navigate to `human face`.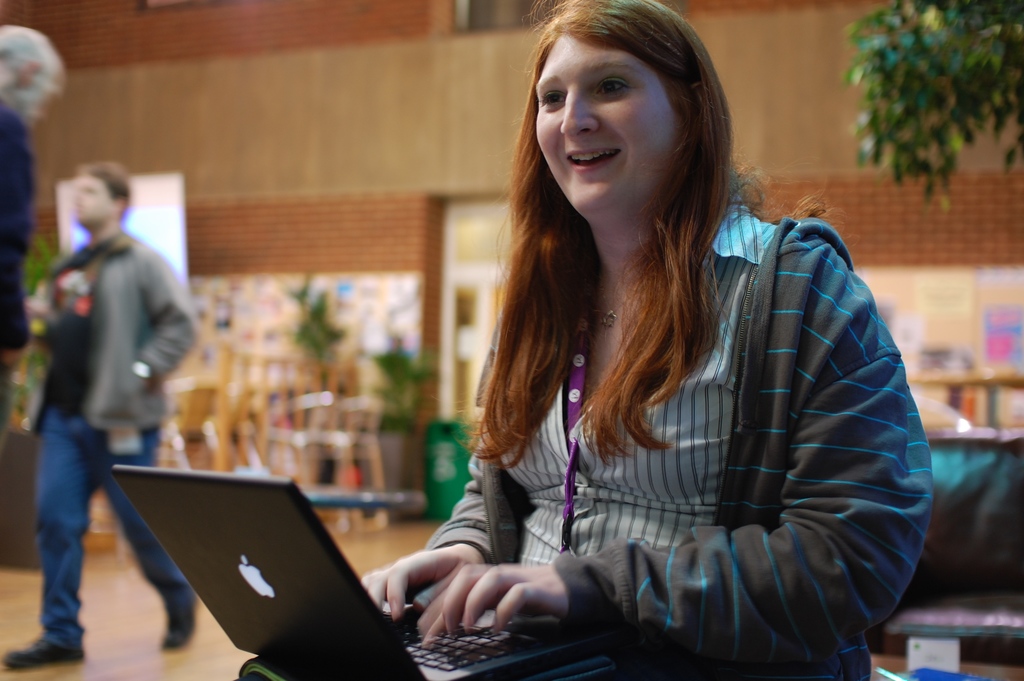
Navigation target: detection(70, 172, 111, 228).
